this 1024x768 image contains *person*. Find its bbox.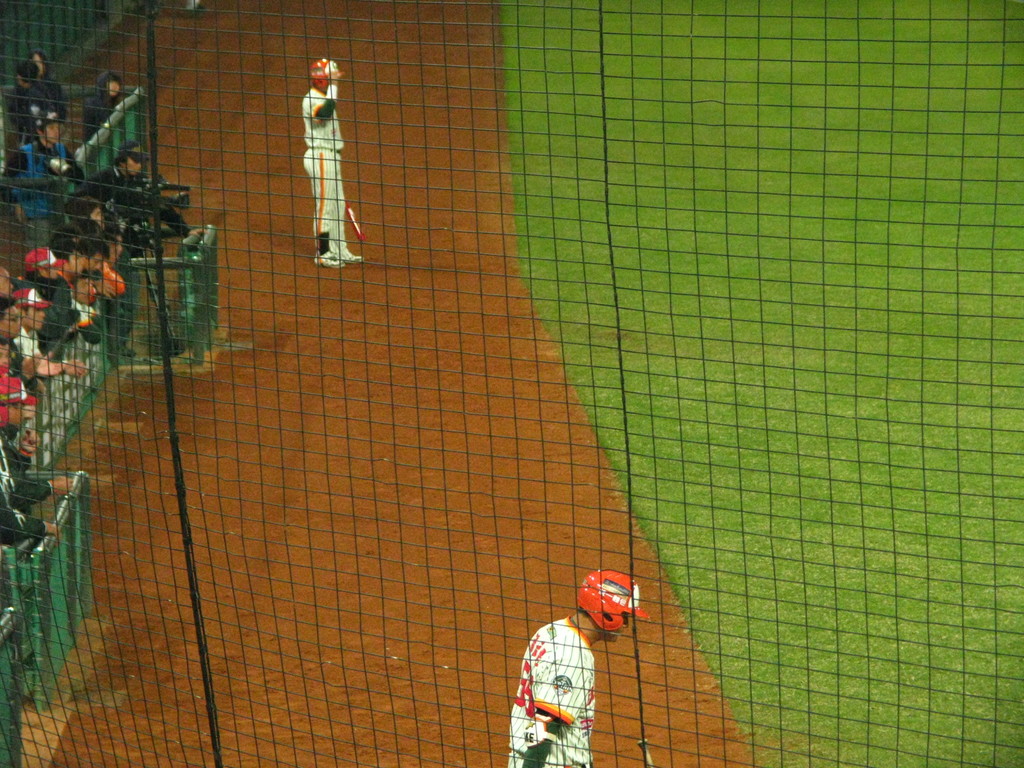
bbox=(0, 290, 45, 395).
